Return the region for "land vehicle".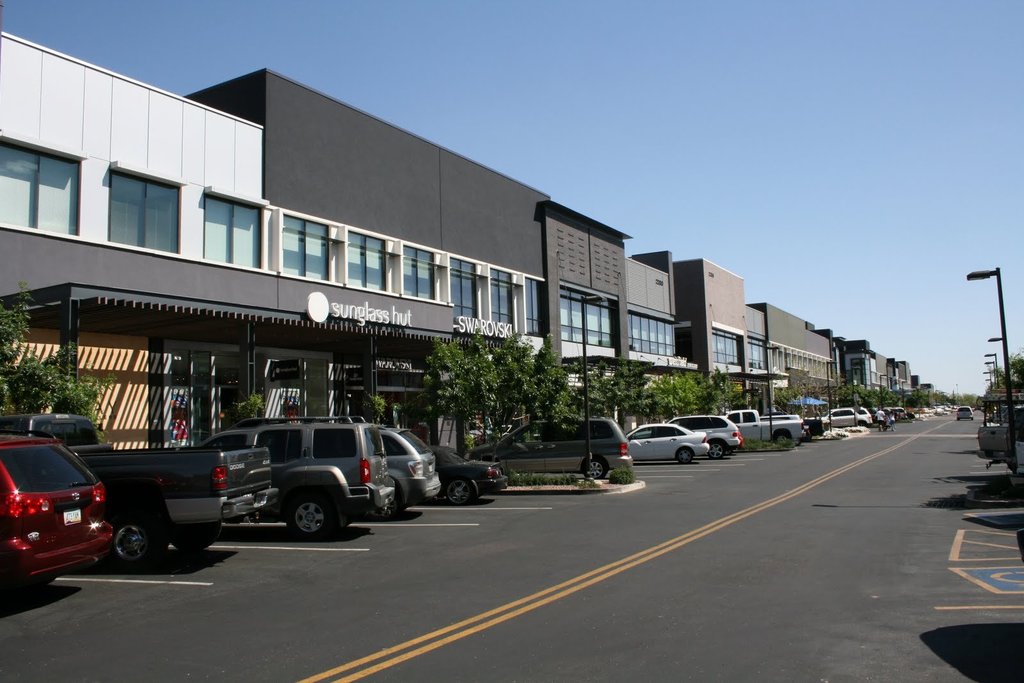
BBox(982, 406, 1023, 449).
